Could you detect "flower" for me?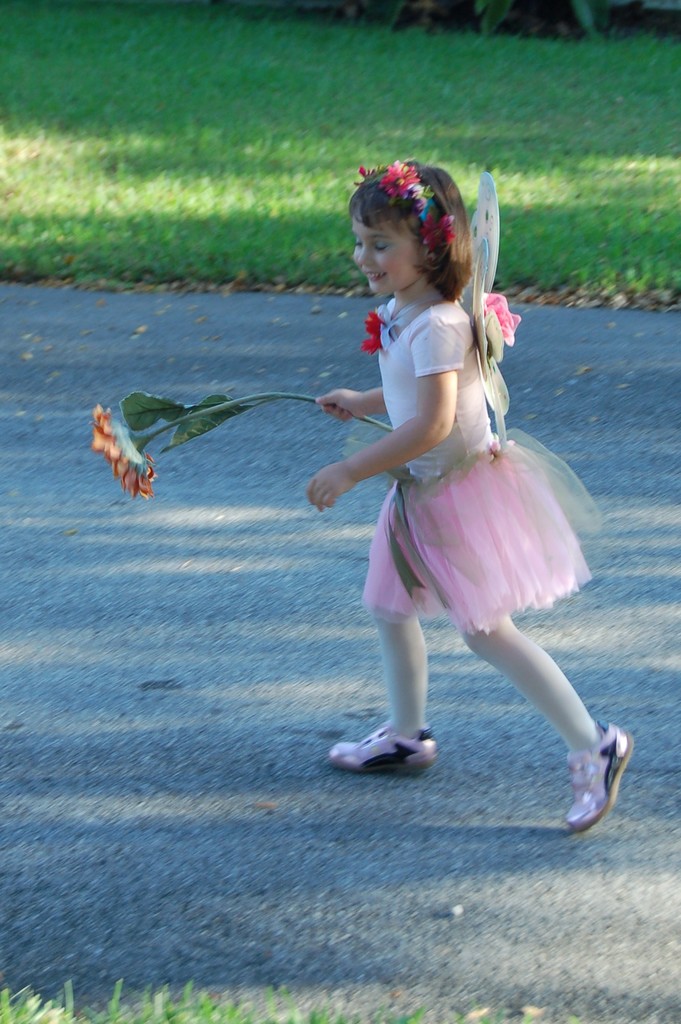
Detection result: {"left": 381, "top": 162, "right": 422, "bottom": 193}.
